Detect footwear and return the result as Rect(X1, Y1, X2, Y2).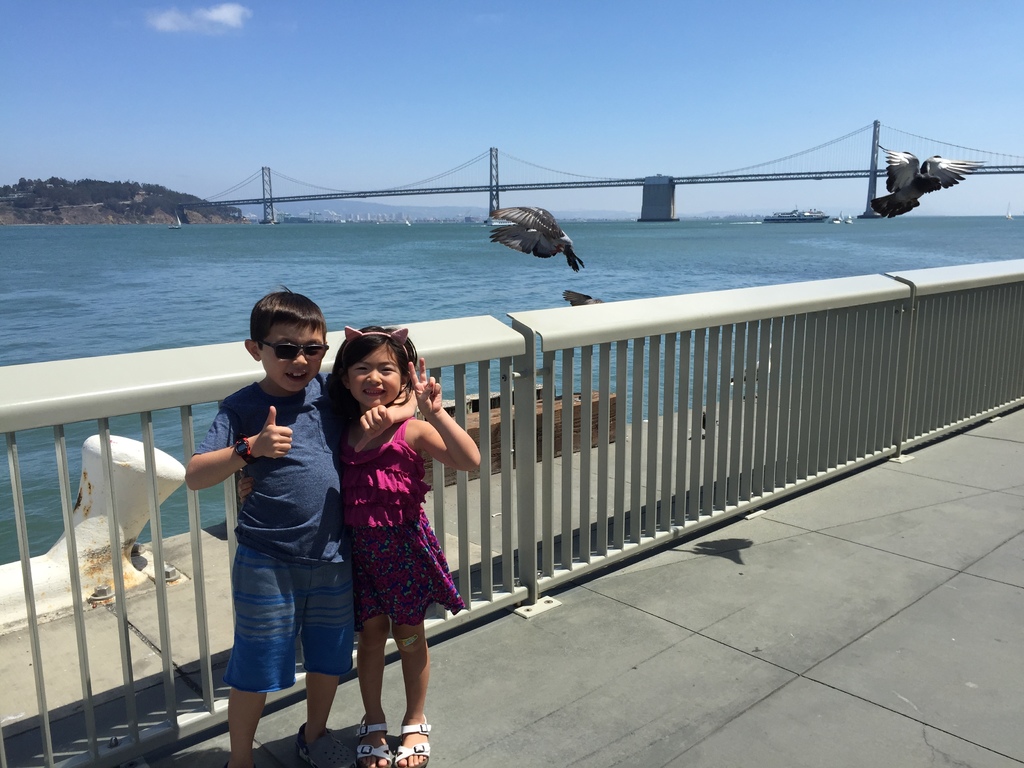
Rect(390, 717, 426, 767).
